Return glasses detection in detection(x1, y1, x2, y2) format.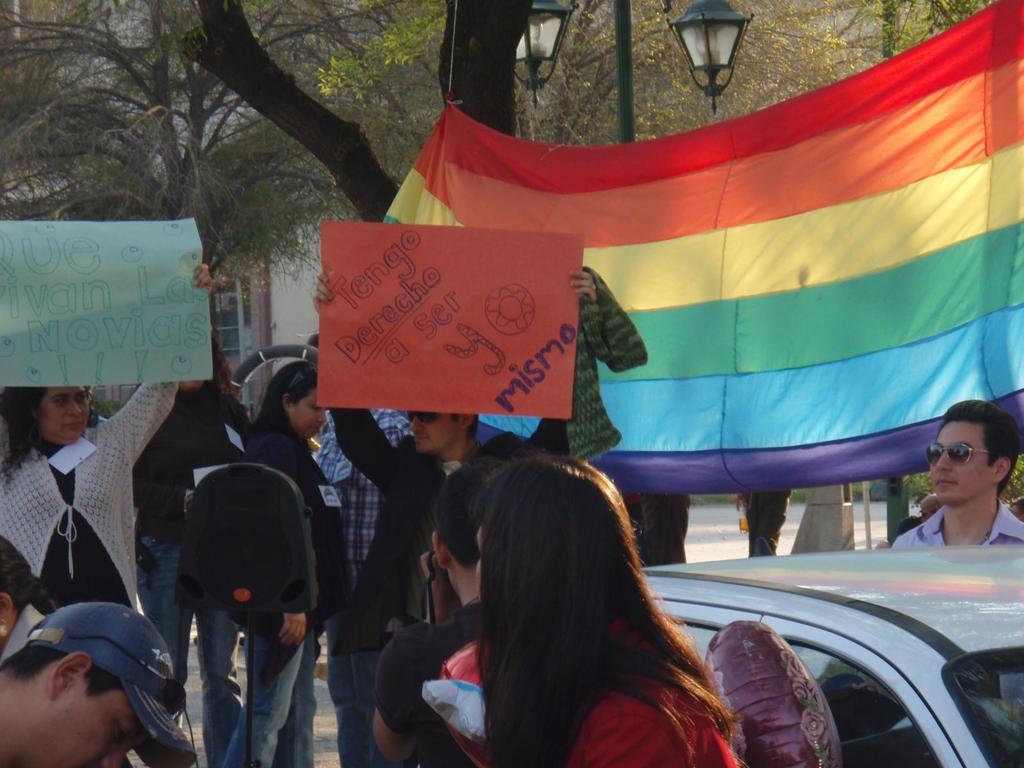
detection(918, 440, 1016, 471).
